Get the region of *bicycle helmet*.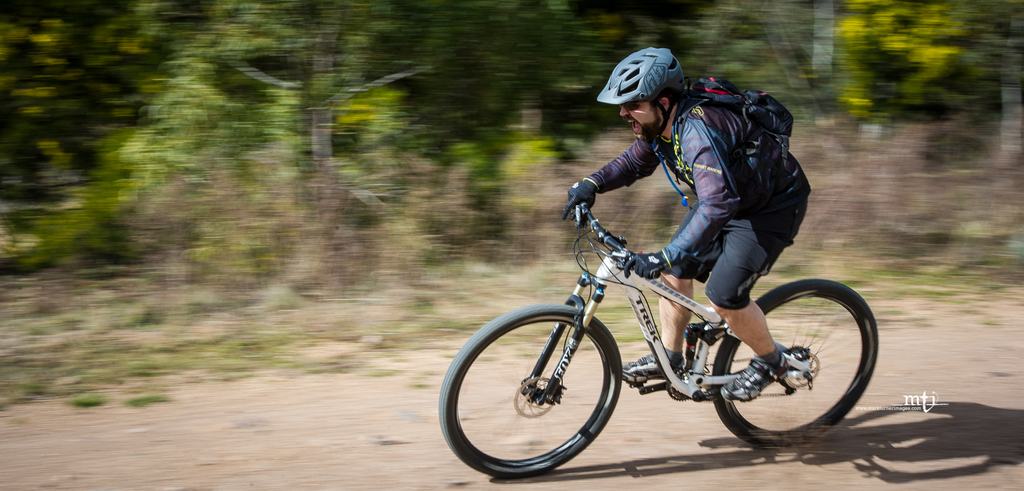
[x1=596, y1=46, x2=690, y2=138].
